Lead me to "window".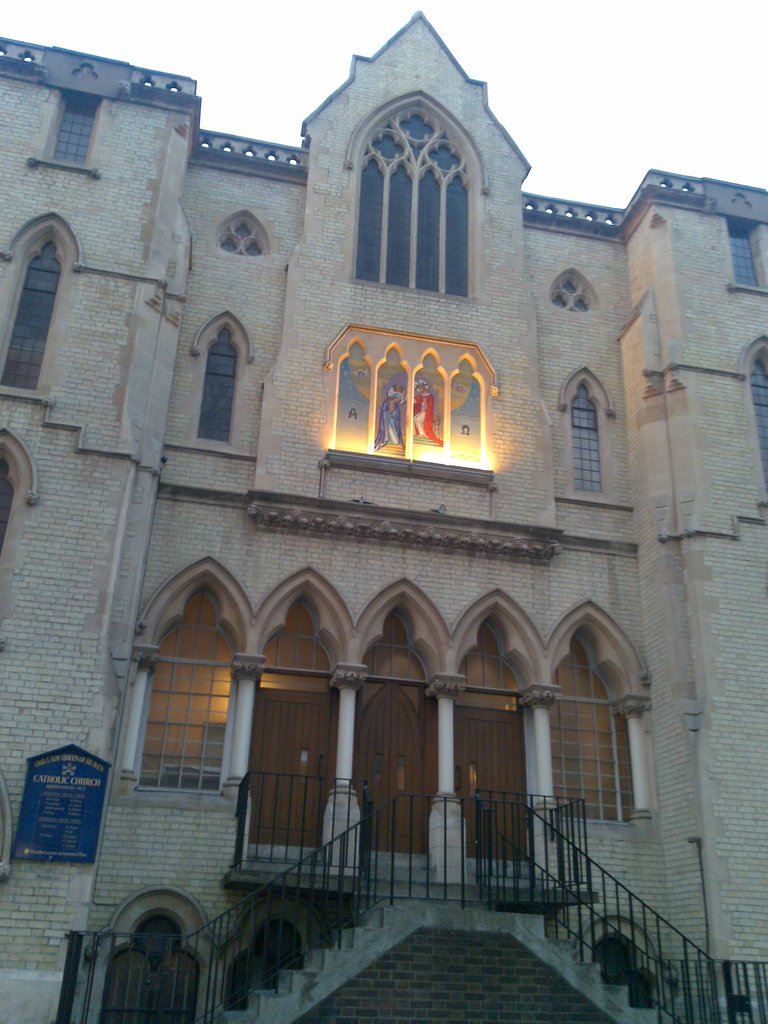
Lead to l=235, t=560, r=345, b=867.
